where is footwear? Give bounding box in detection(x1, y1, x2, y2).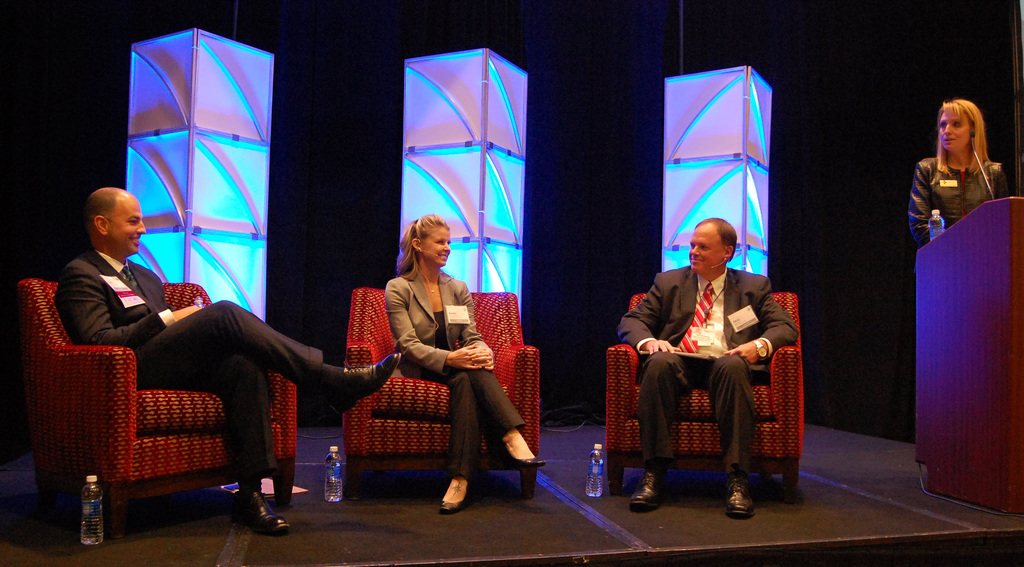
detection(210, 485, 274, 544).
